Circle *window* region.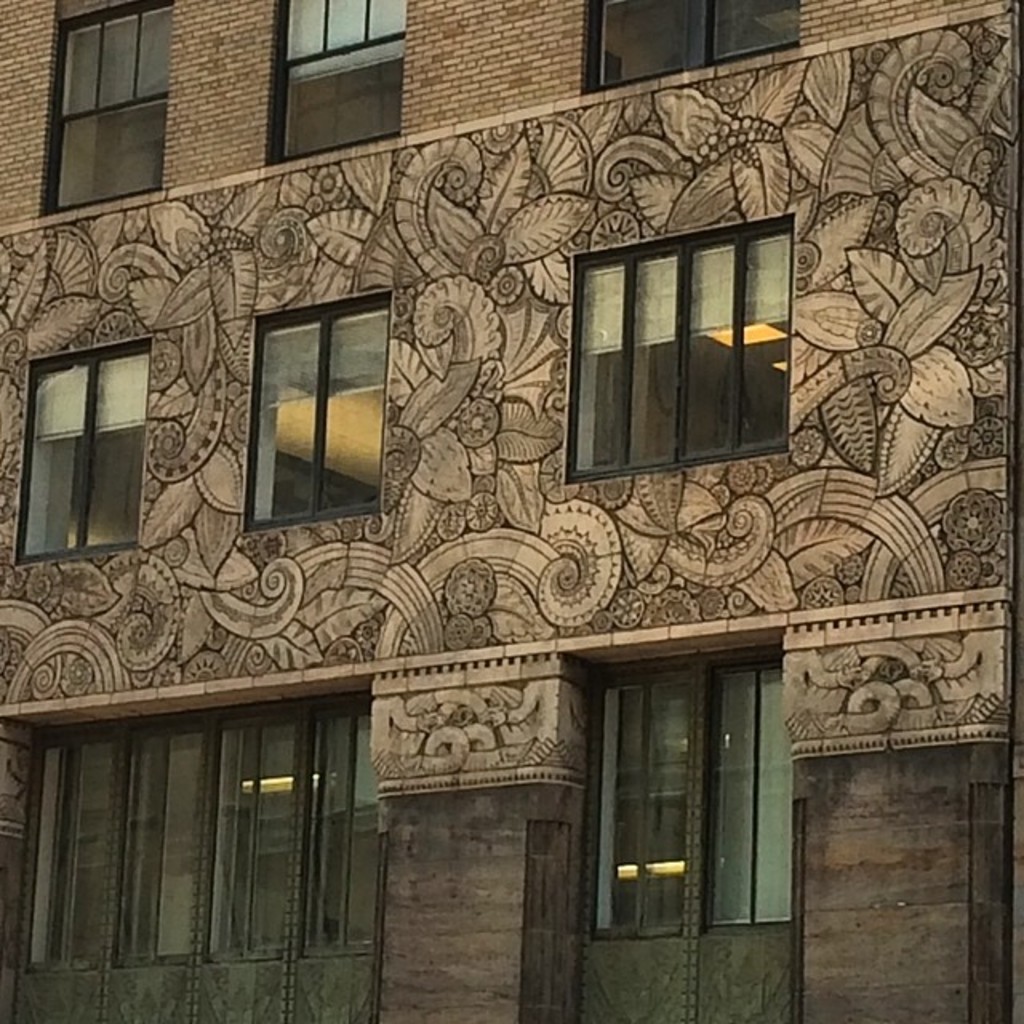
Region: crop(587, 651, 784, 928).
